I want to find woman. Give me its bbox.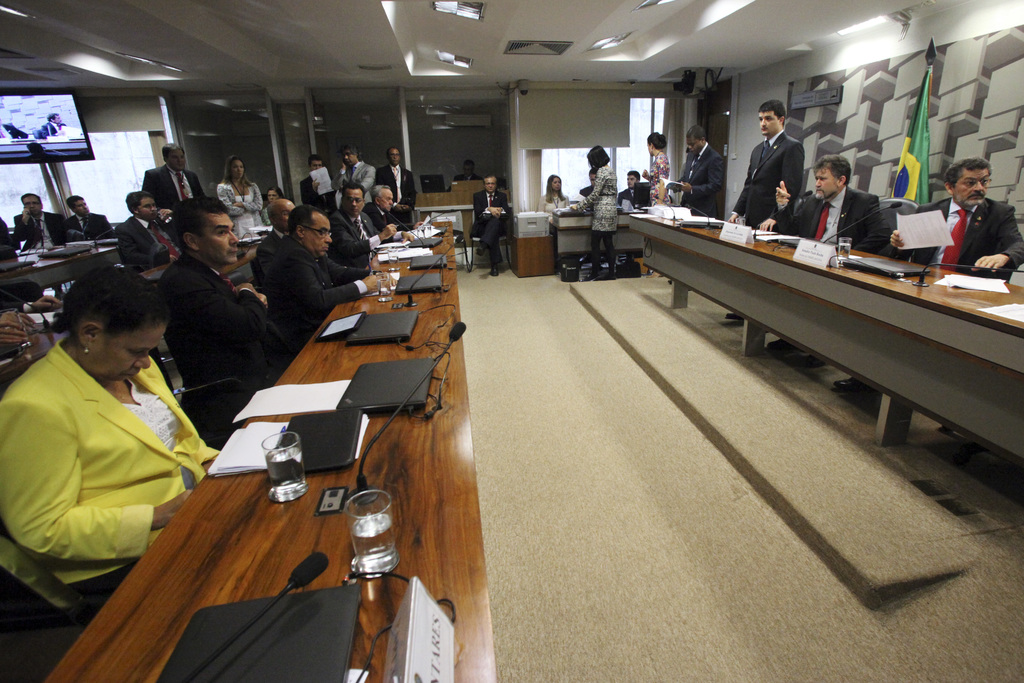
BBox(641, 134, 671, 203).
